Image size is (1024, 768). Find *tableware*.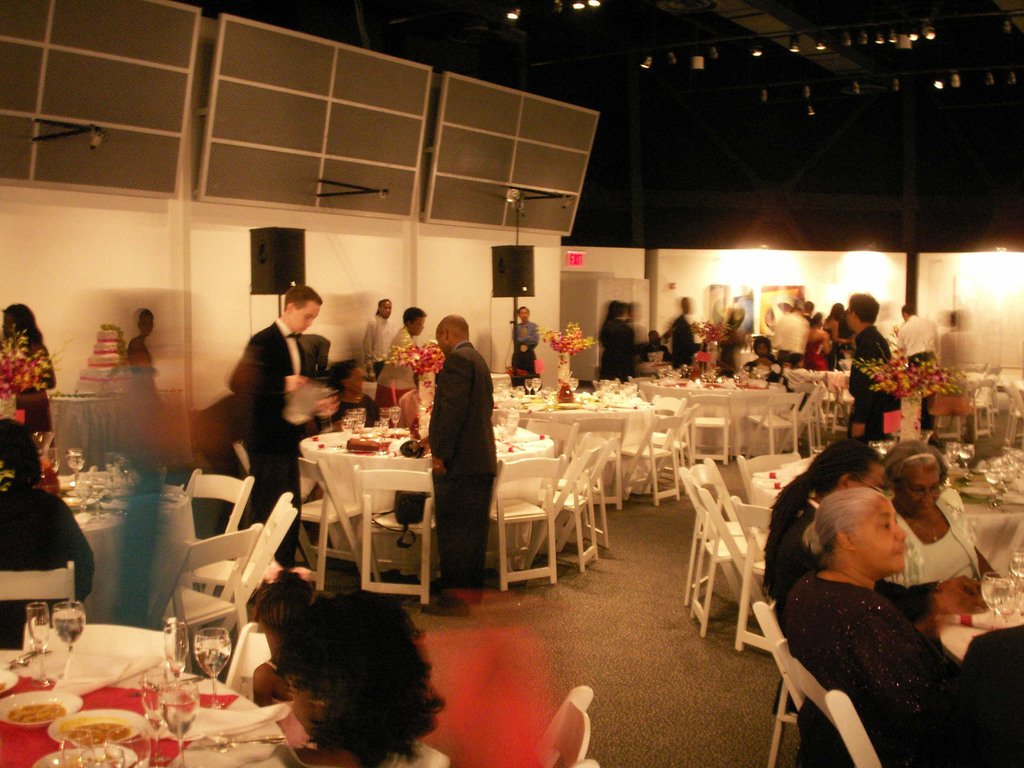
97 497 125 512.
